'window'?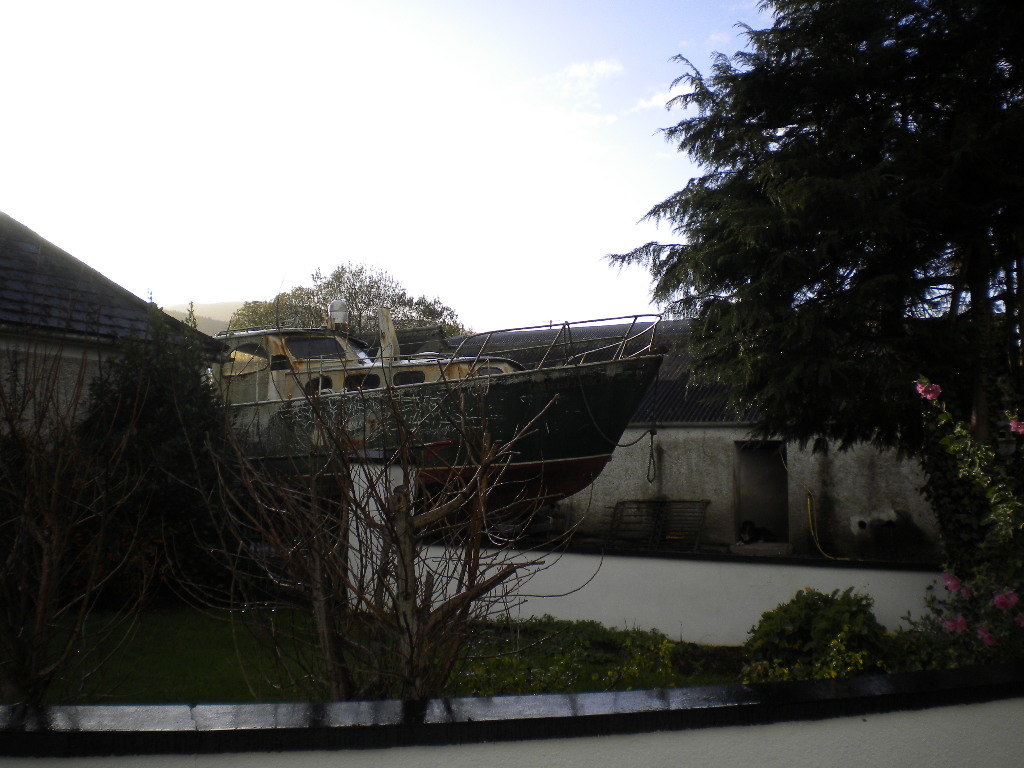
(284,335,347,362)
